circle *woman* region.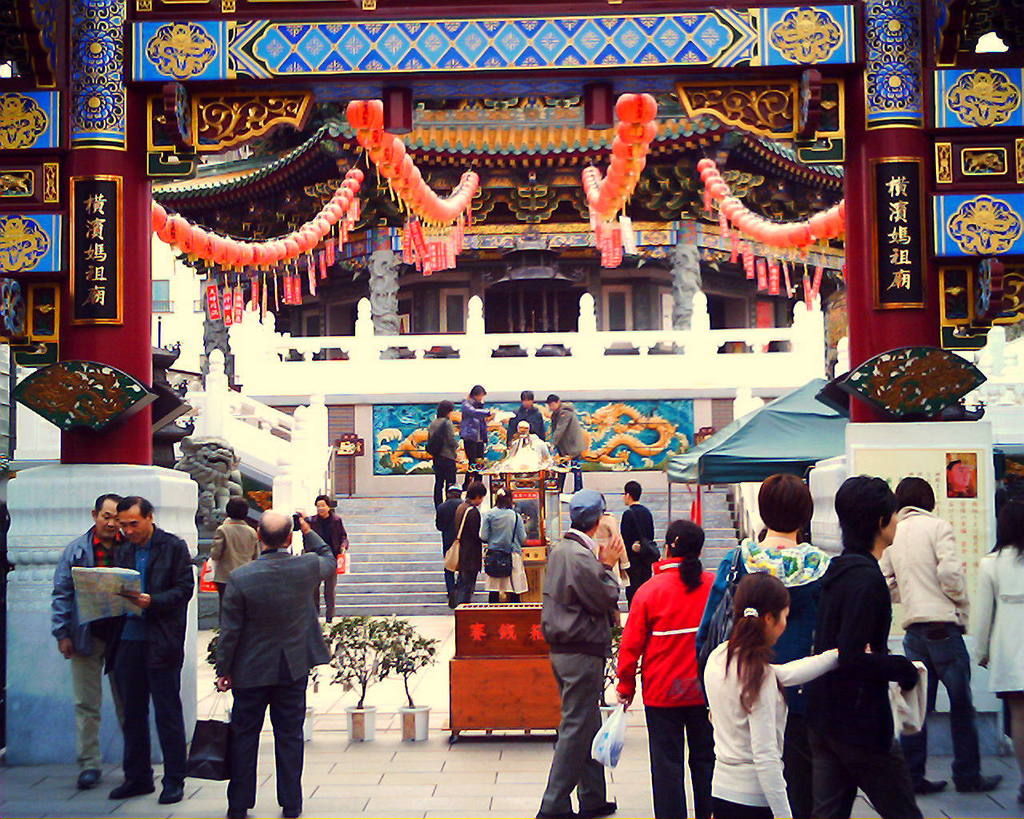
Region: box=[970, 477, 1023, 805].
